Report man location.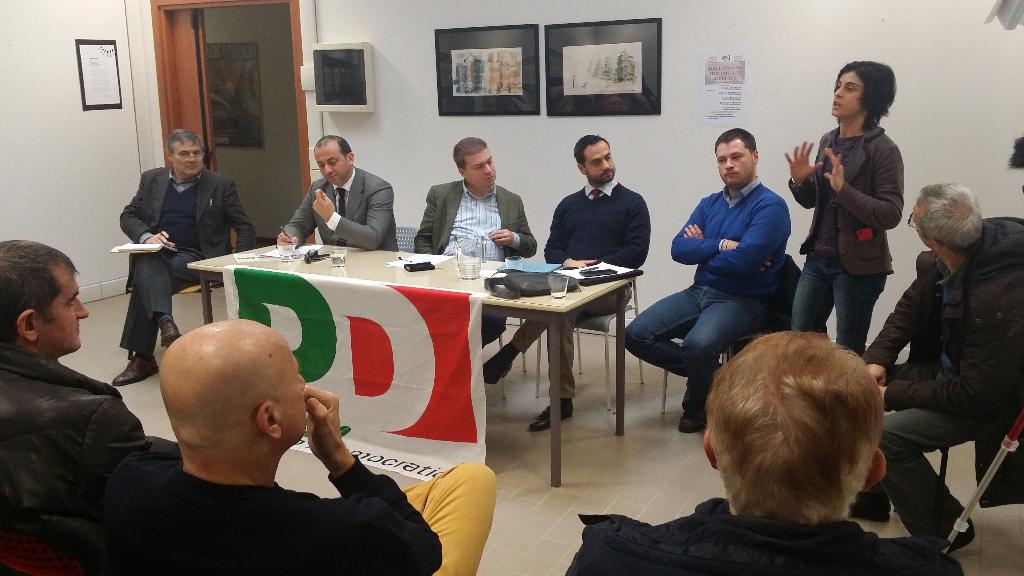
Report: locate(484, 133, 650, 424).
